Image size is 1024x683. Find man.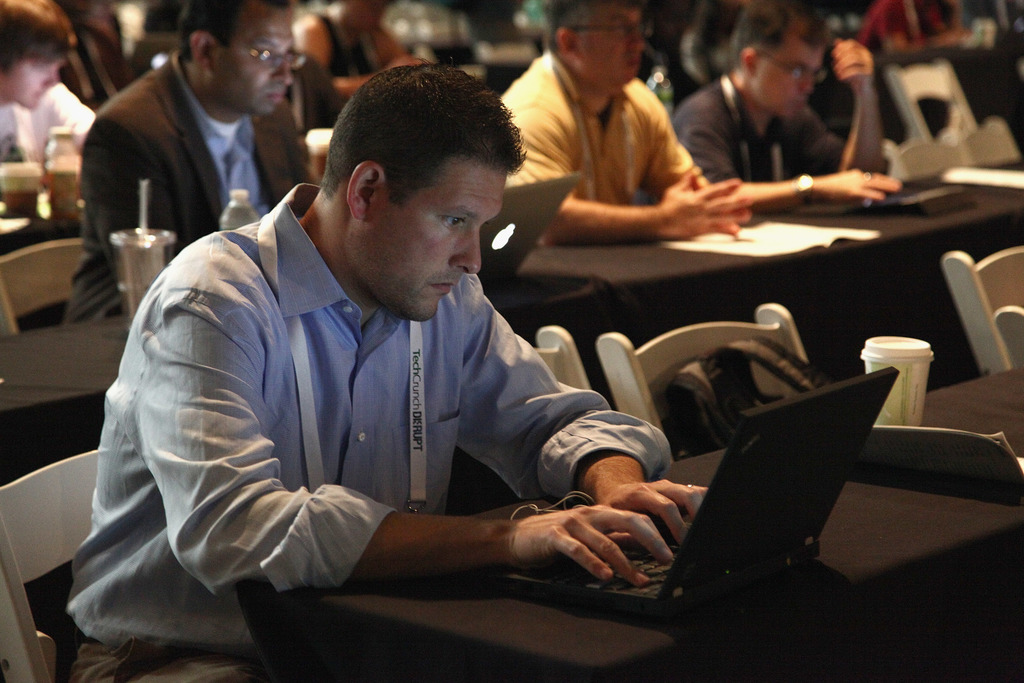
(x1=671, y1=0, x2=902, y2=211).
